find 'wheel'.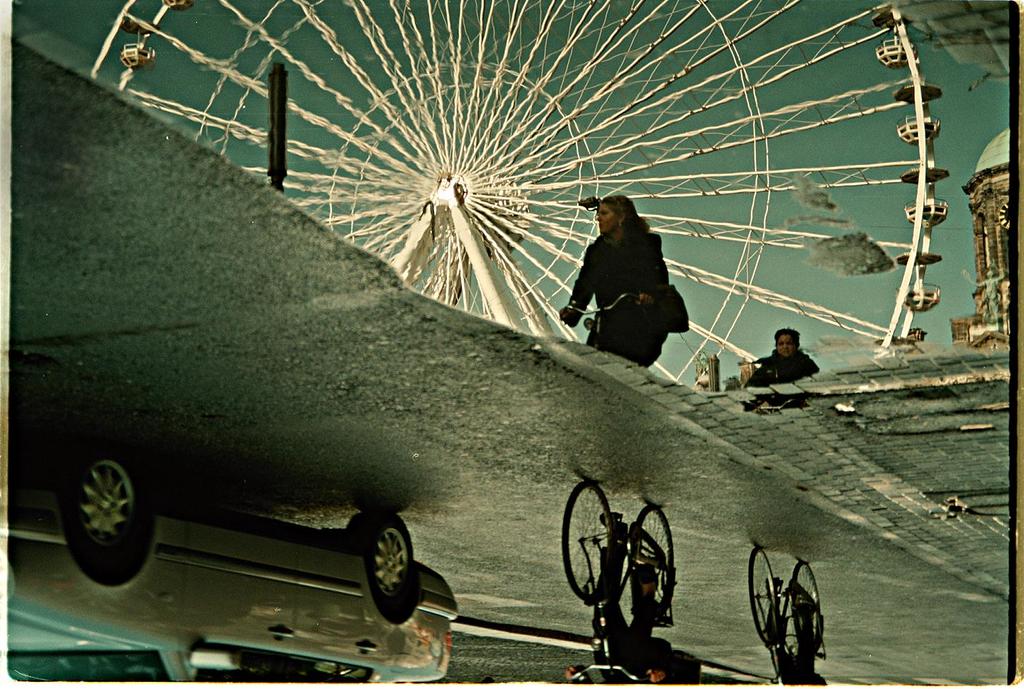
69,456,144,565.
